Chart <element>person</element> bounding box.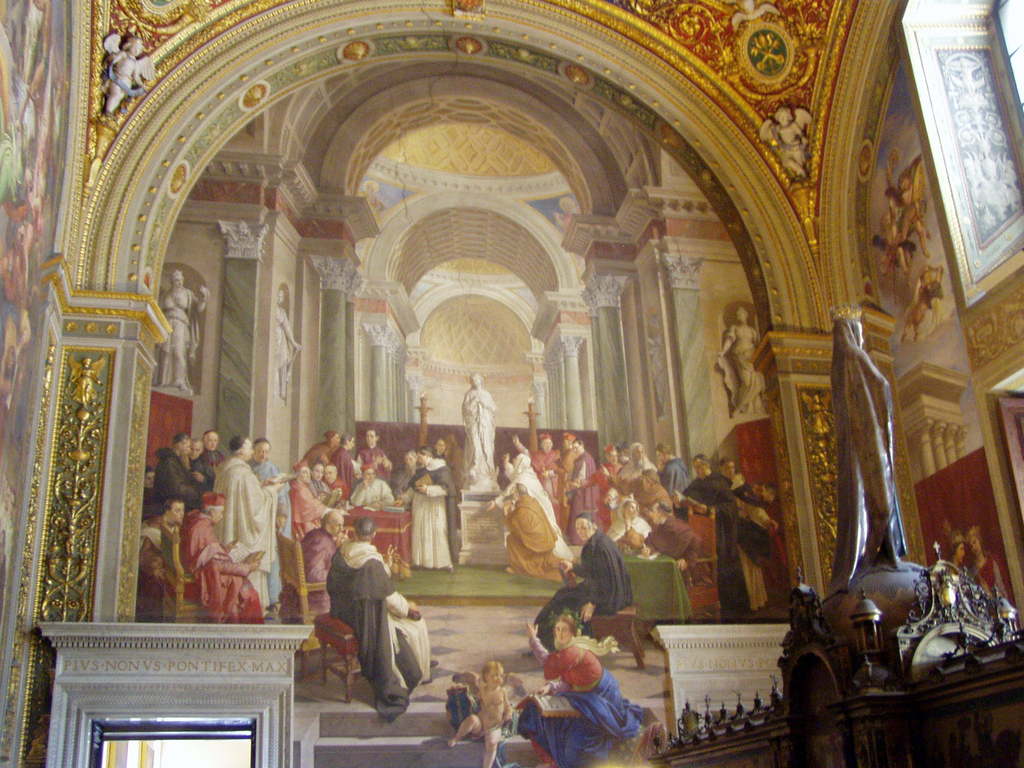
Charted: {"left": 314, "top": 516, "right": 401, "bottom": 719}.
